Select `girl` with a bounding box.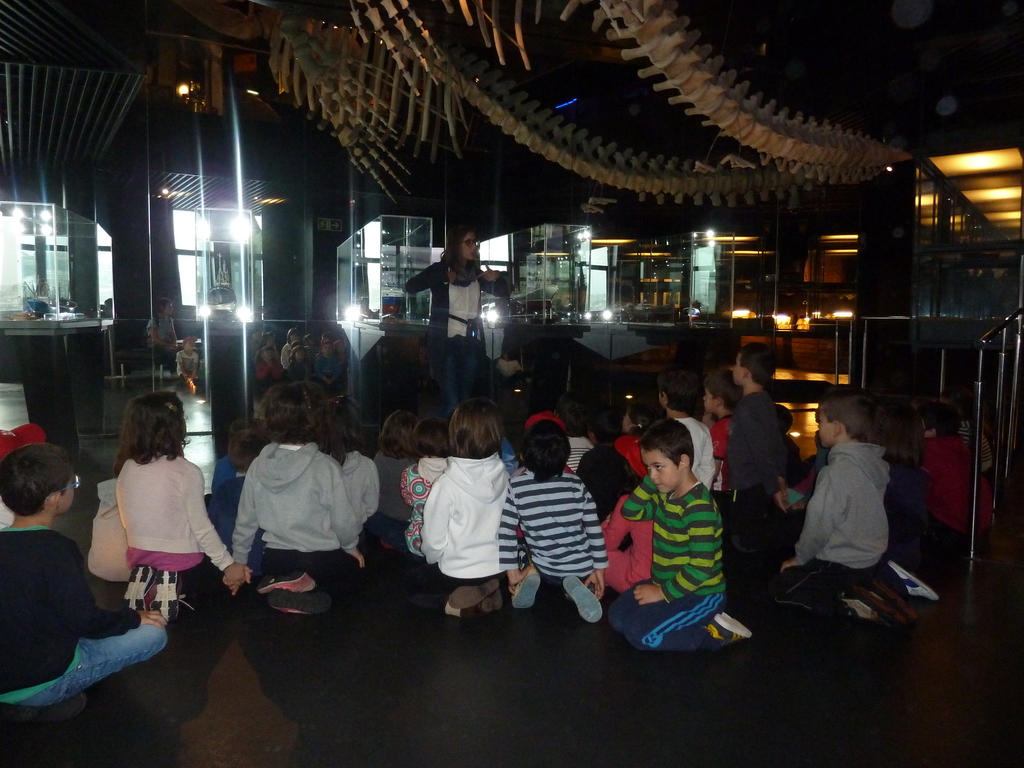
{"left": 874, "top": 399, "right": 934, "bottom": 598}.
